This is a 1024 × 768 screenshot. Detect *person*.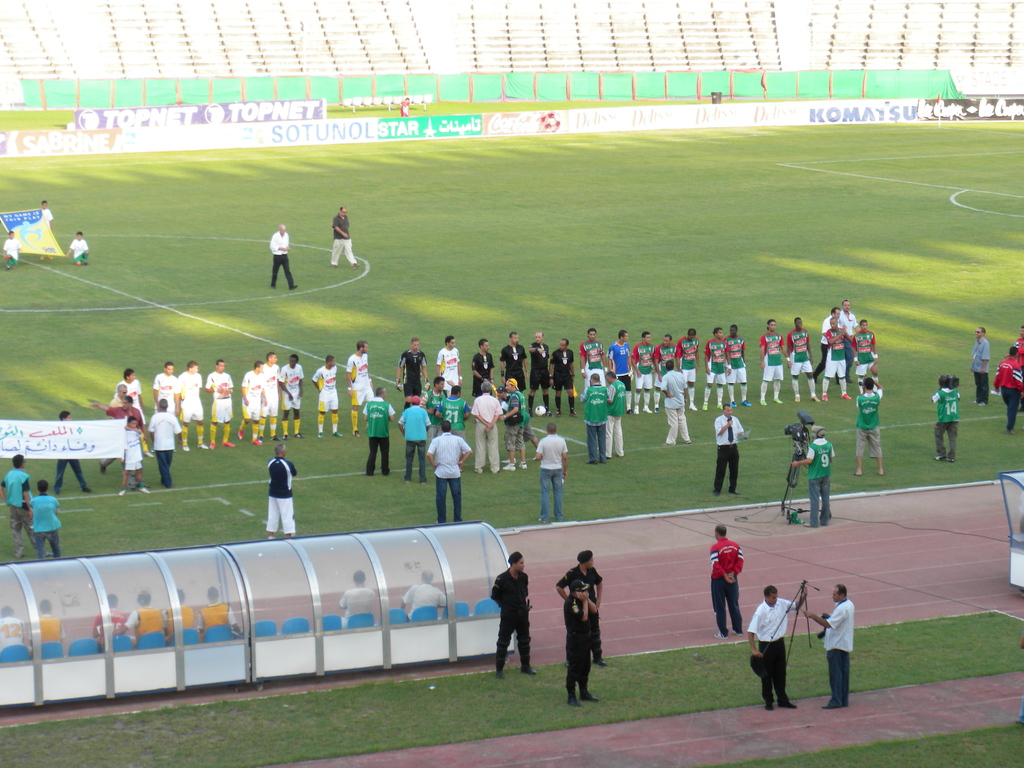
bbox=[798, 581, 855, 708].
